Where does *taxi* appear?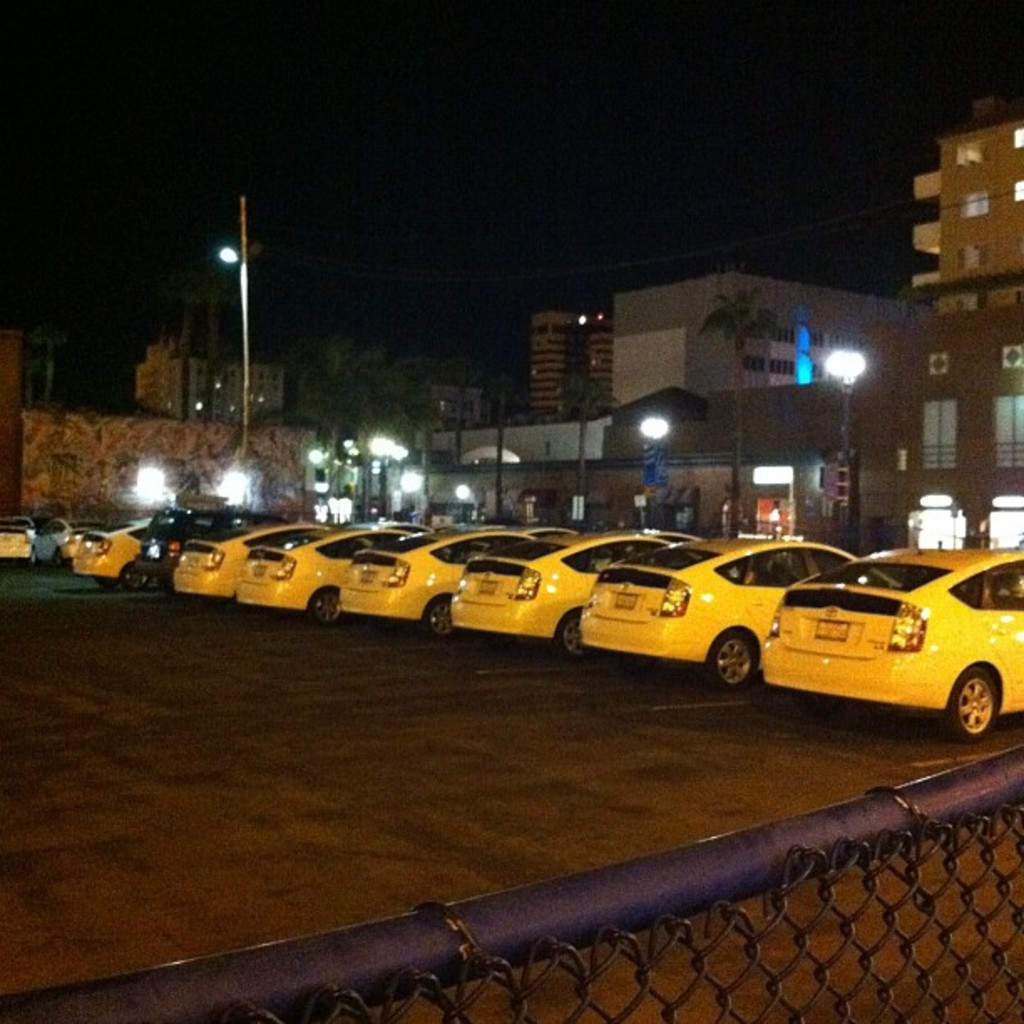
Appears at bbox(330, 524, 540, 634).
